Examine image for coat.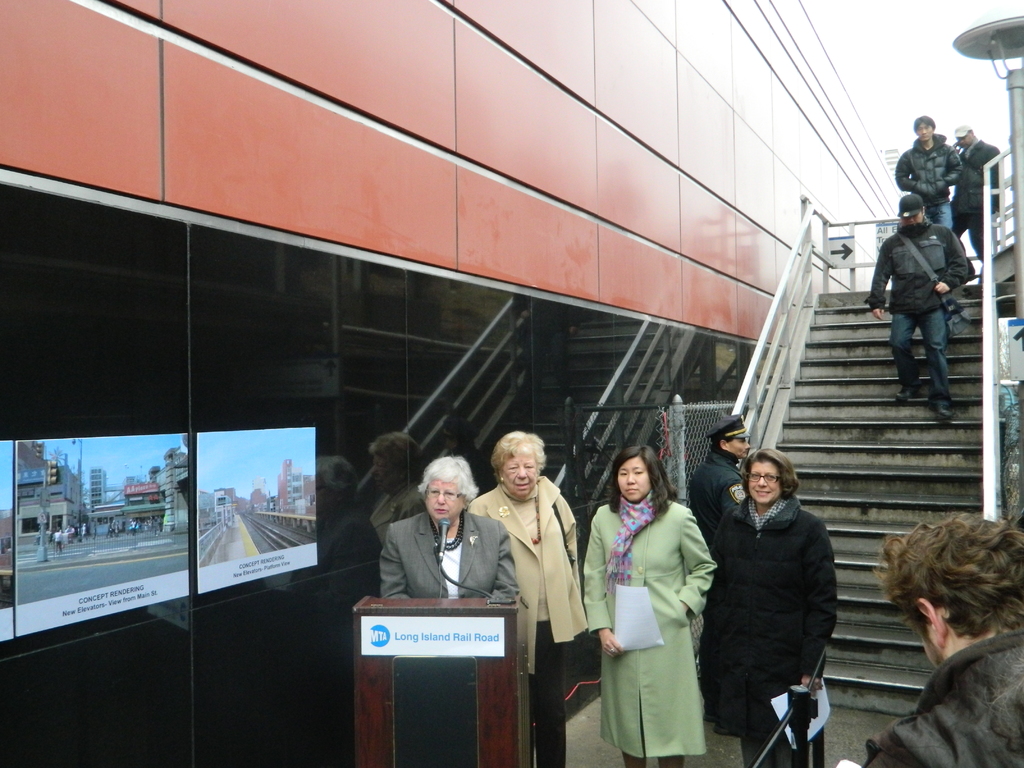
Examination result: 470,476,587,679.
